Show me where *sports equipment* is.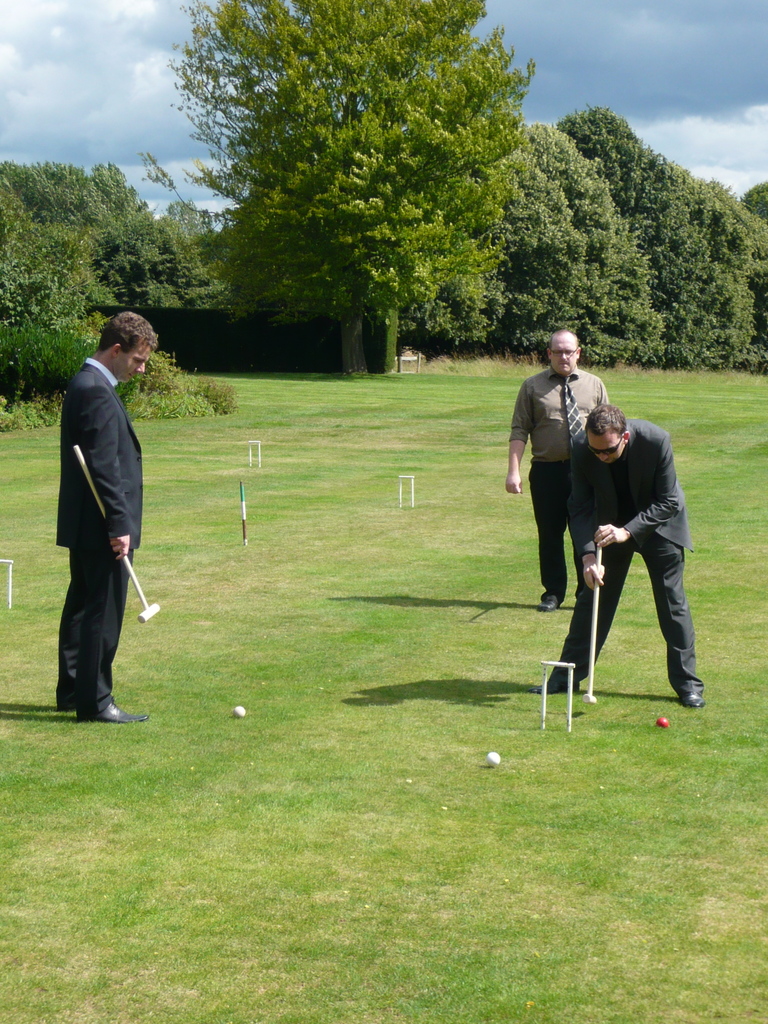
*sports equipment* is at [483,749,500,767].
